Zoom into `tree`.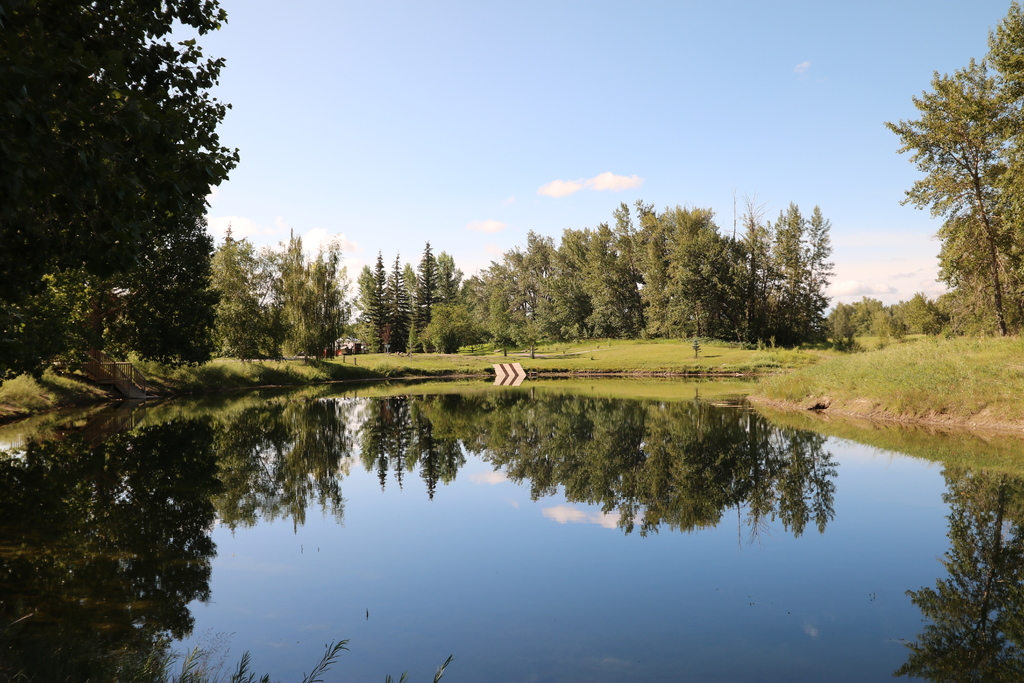
Zoom target: [977, 0, 1023, 315].
